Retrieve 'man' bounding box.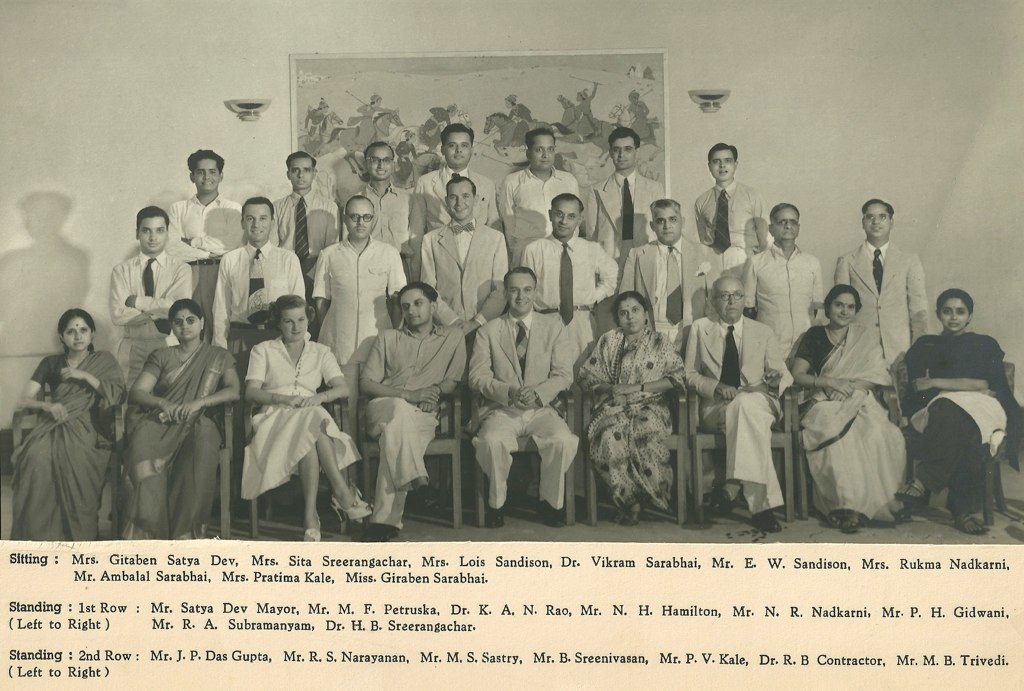
Bounding box: 255 146 342 237.
